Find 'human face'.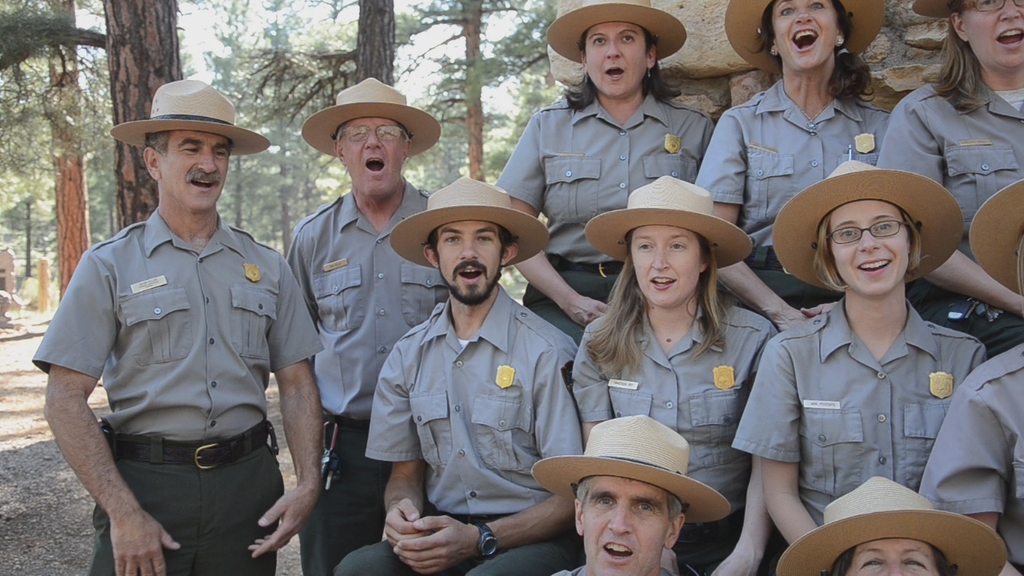
box=[958, 0, 1023, 71].
